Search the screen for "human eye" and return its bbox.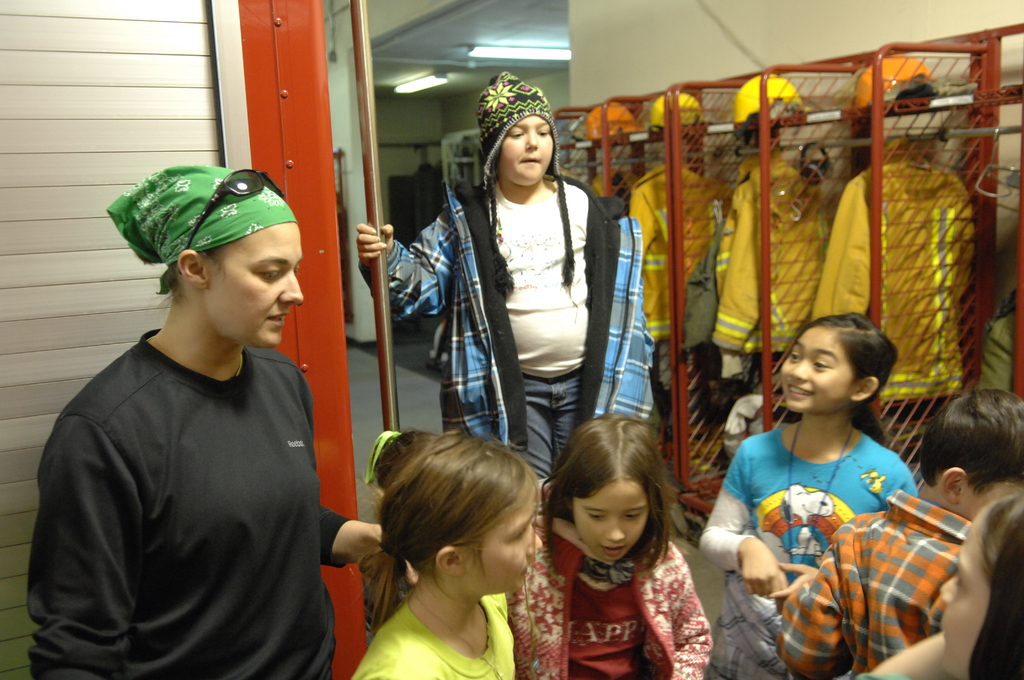
Found: {"x1": 292, "y1": 262, "x2": 299, "y2": 273}.
